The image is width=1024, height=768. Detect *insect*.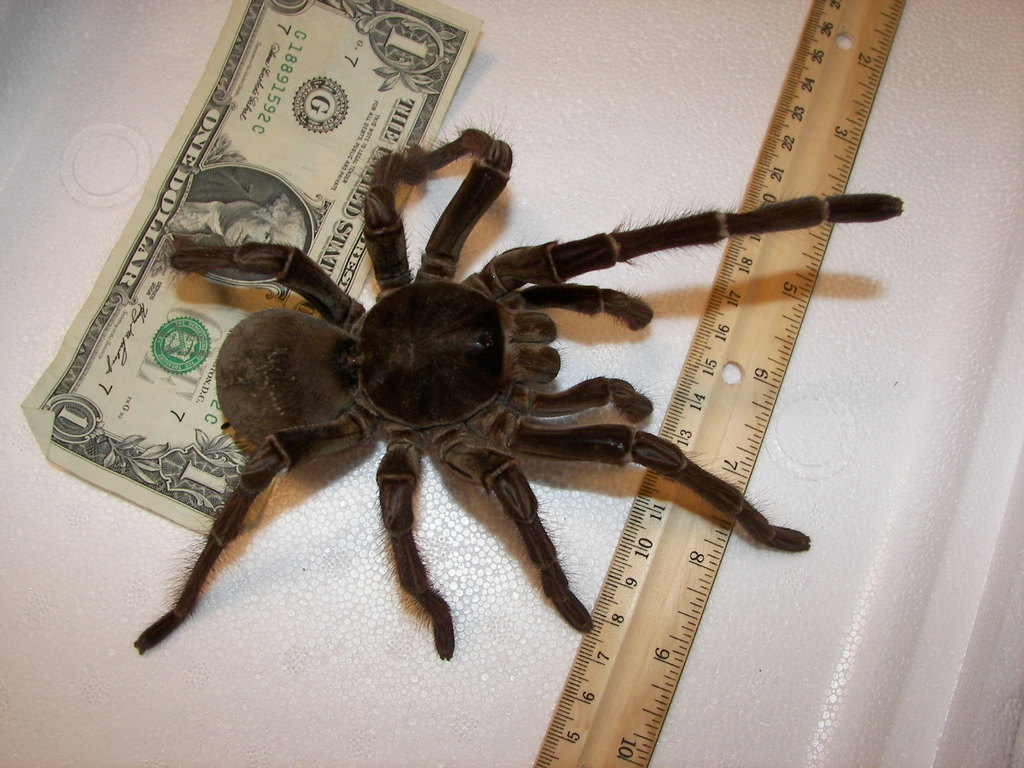
Detection: [left=129, top=107, right=906, bottom=659].
